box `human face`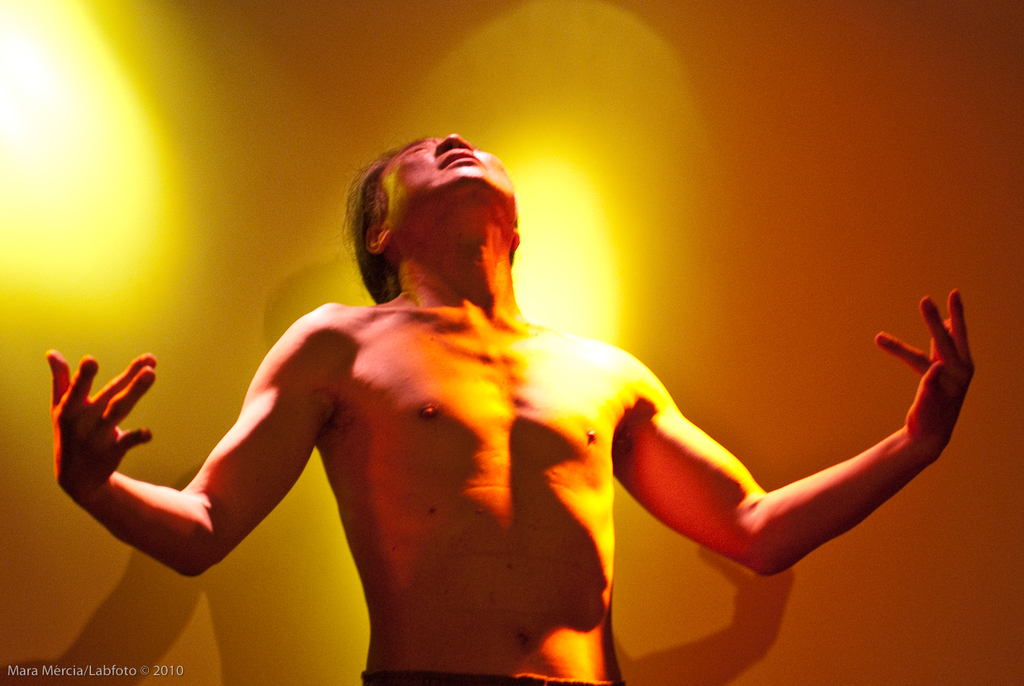
BBox(382, 129, 518, 224)
